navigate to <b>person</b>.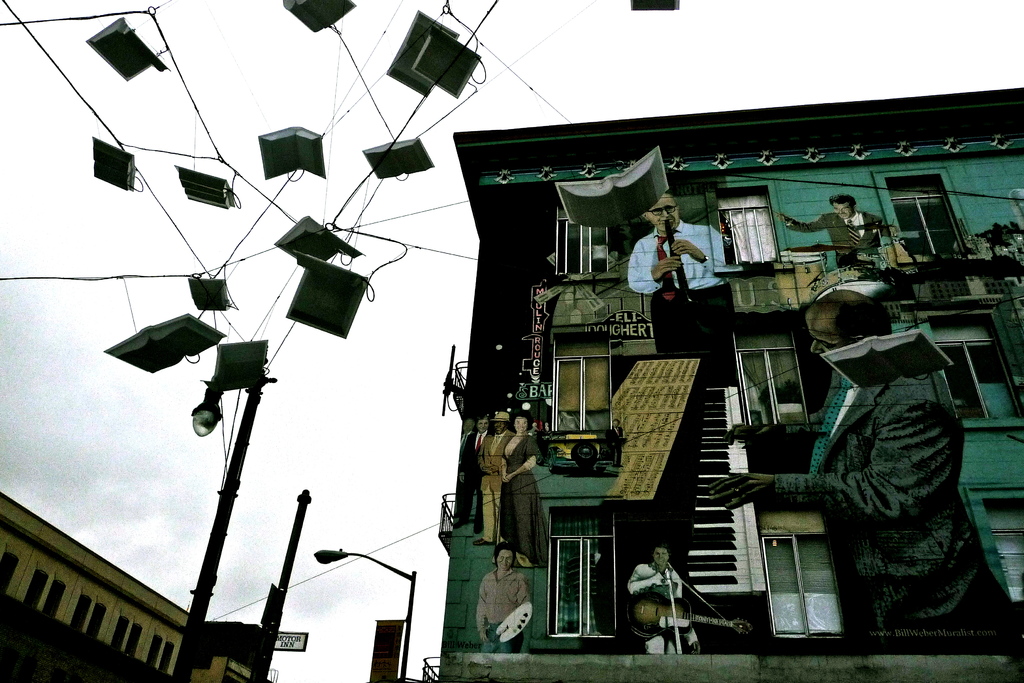
Navigation target: [left=625, top=541, right=703, bottom=655].
